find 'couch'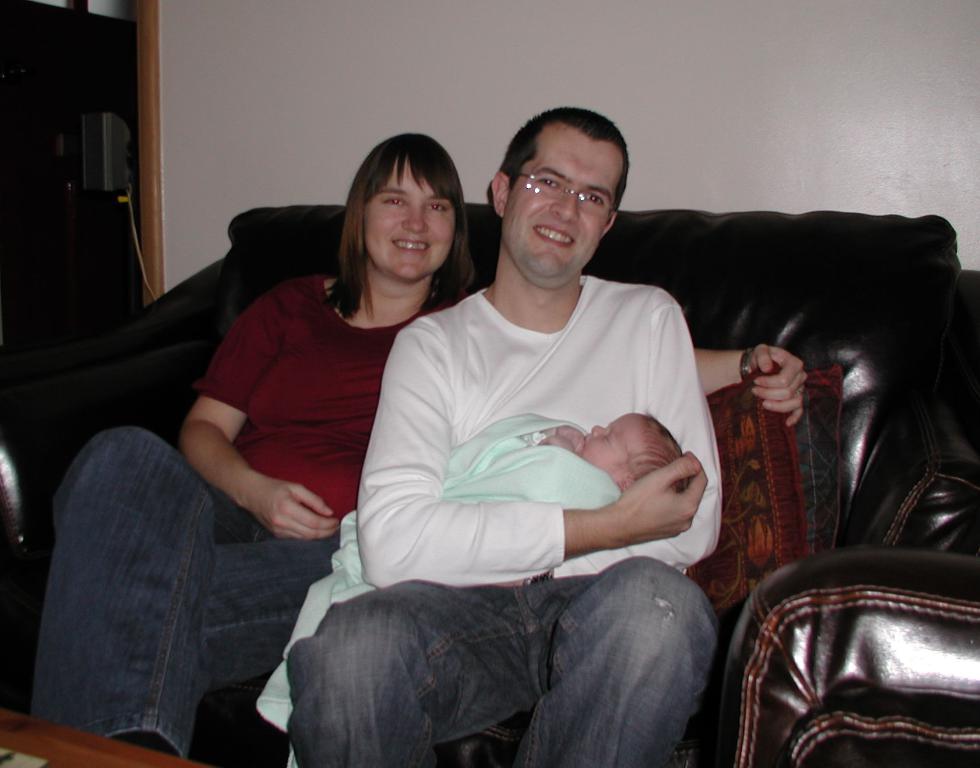
bbox=(32, 137, 979, 767)
